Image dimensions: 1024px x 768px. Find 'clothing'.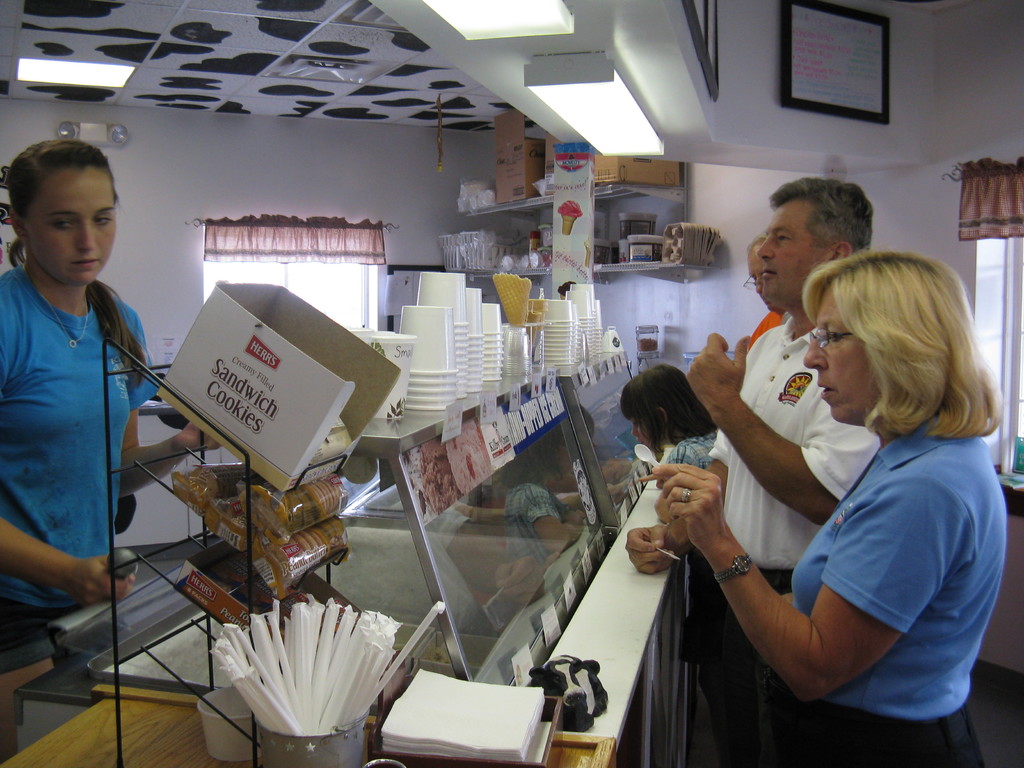
bbox=(705, 315, 879, 767).
